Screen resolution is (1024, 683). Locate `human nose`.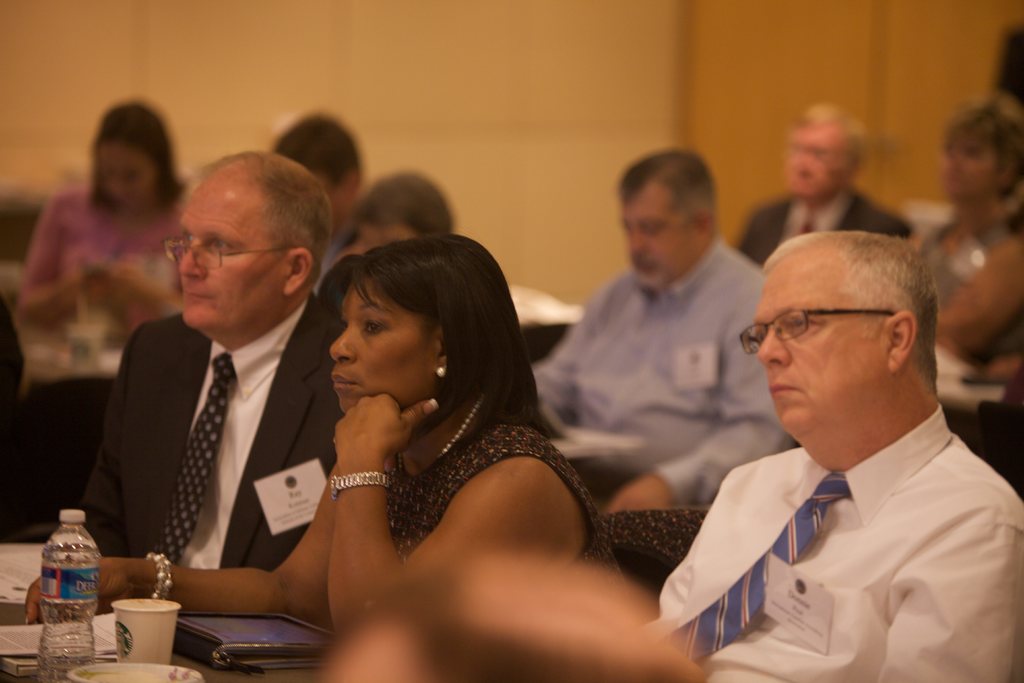
(left=756, top=320, right=789, bottom=361).
